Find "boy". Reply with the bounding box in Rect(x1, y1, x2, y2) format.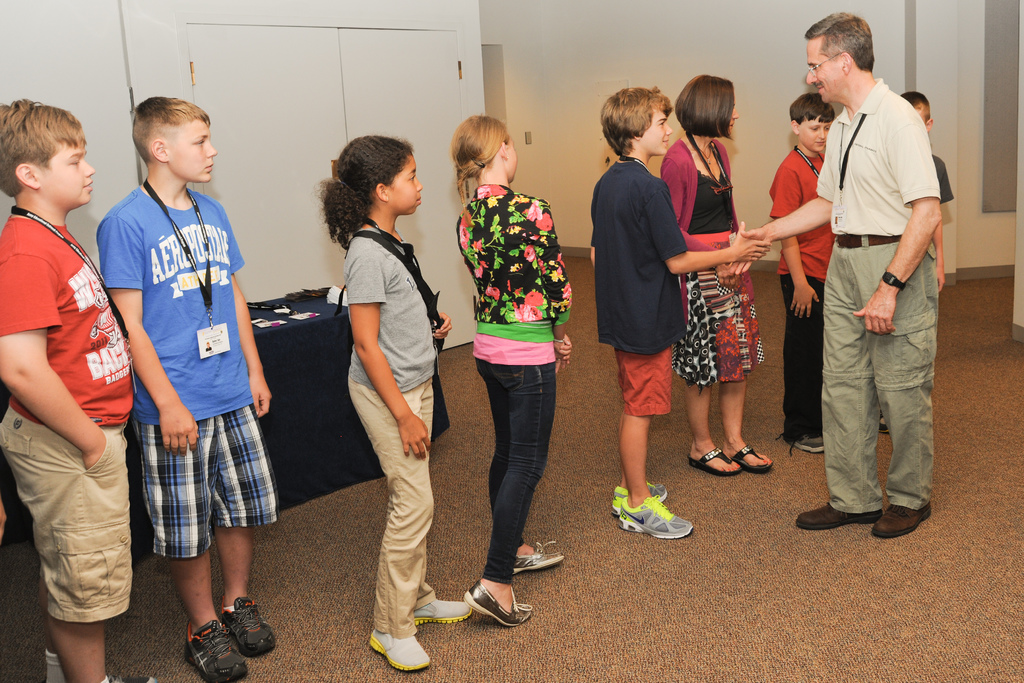
Rect(765, 93, 855, 447).
